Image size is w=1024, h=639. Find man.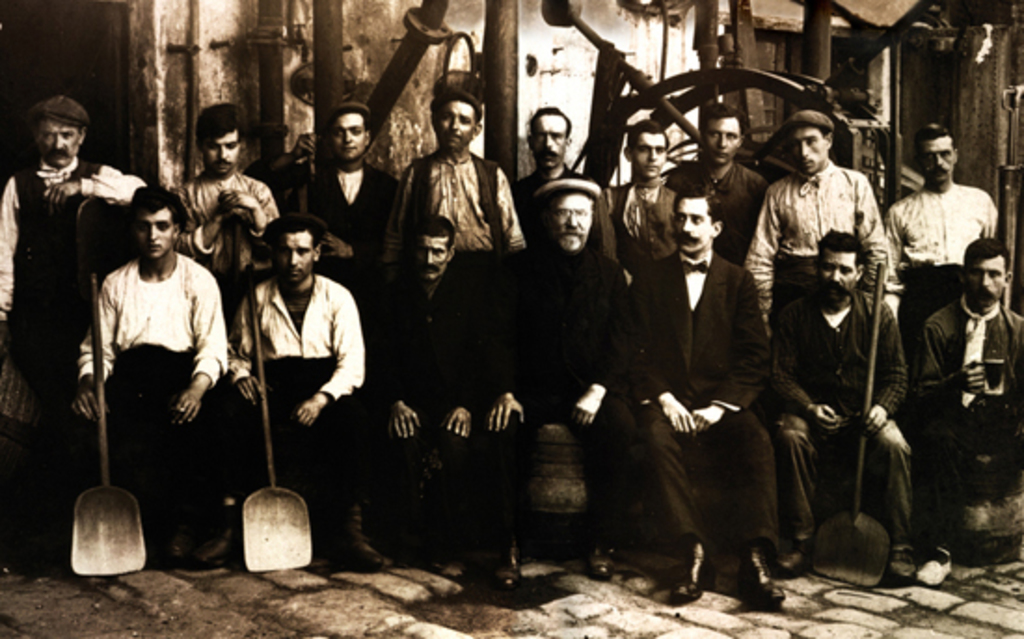
(907,244,1022,583).
